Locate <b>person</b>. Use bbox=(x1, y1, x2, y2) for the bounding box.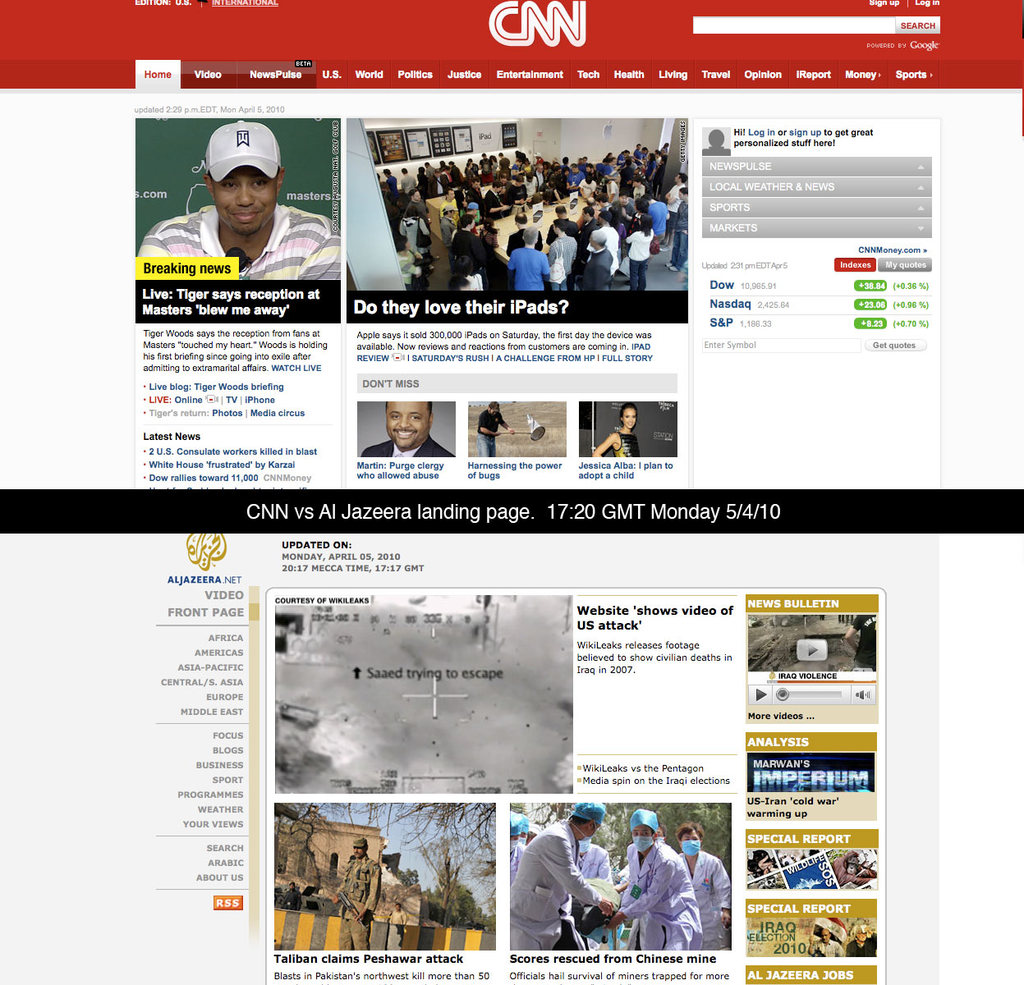
bbox=(676, 822, 730, 948).
